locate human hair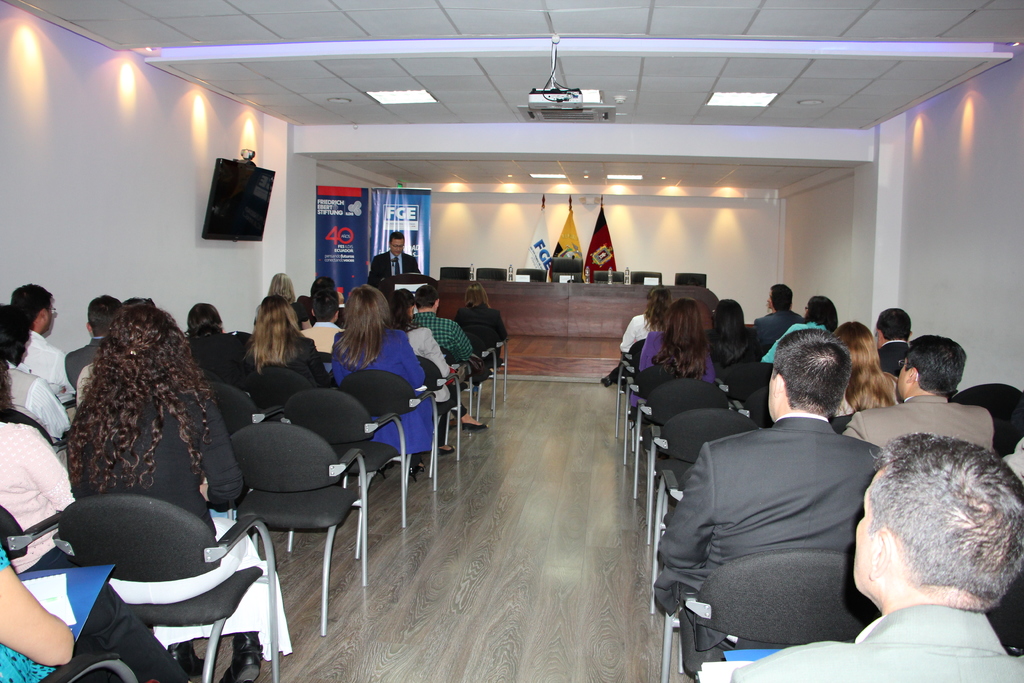
[1,352,15,415]
